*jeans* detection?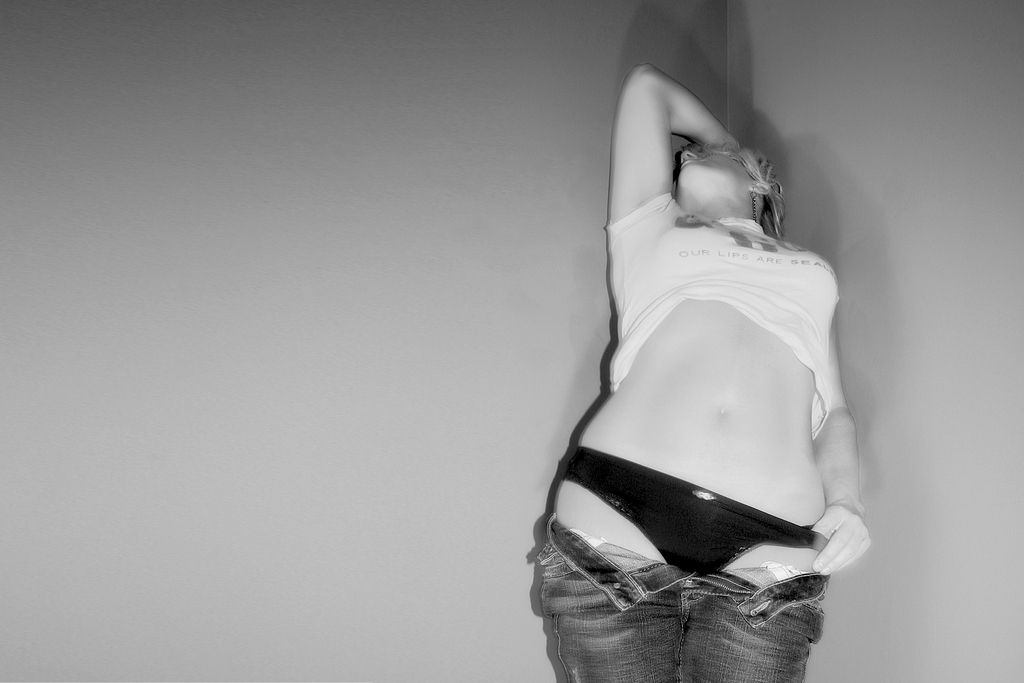
l=548, t=530, r=853, b=668
